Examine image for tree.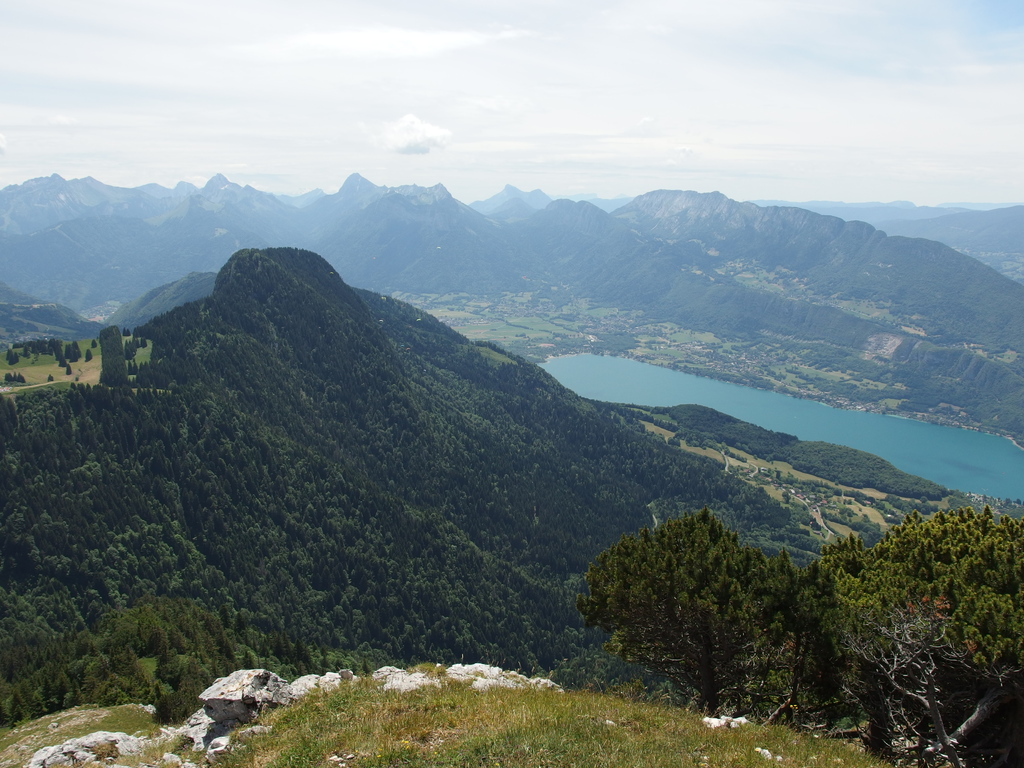
Examination result: select_region(810, 501, 1022, 767).
